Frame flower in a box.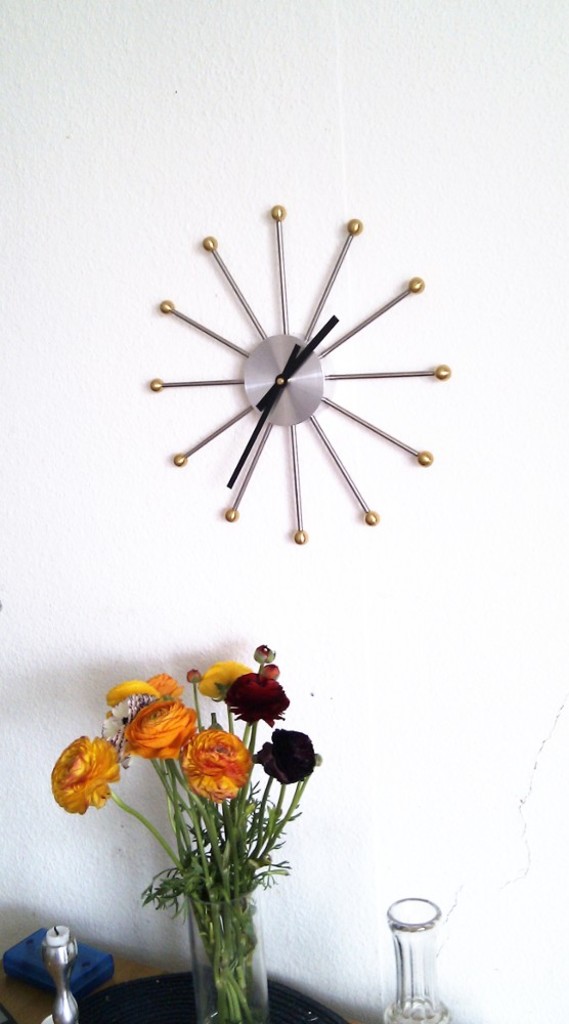
select_region(155, 677, 181, 703).
